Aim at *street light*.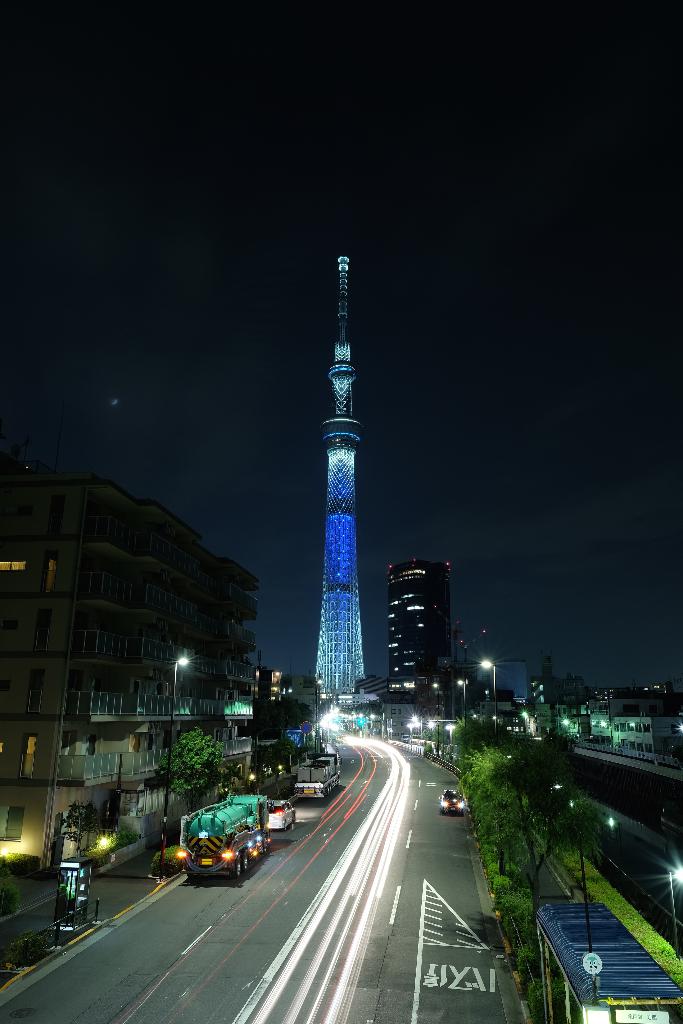
Aimed at pyautogui.locateOnScreen(576, 813, 618, 1004).
